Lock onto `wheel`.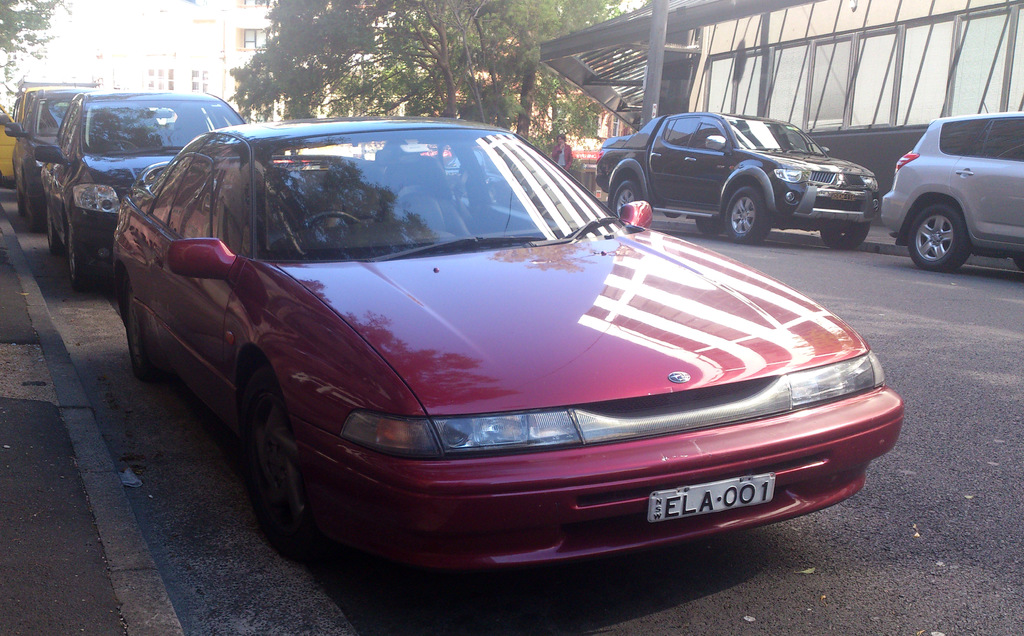
Locked: 15:182:24:216.
